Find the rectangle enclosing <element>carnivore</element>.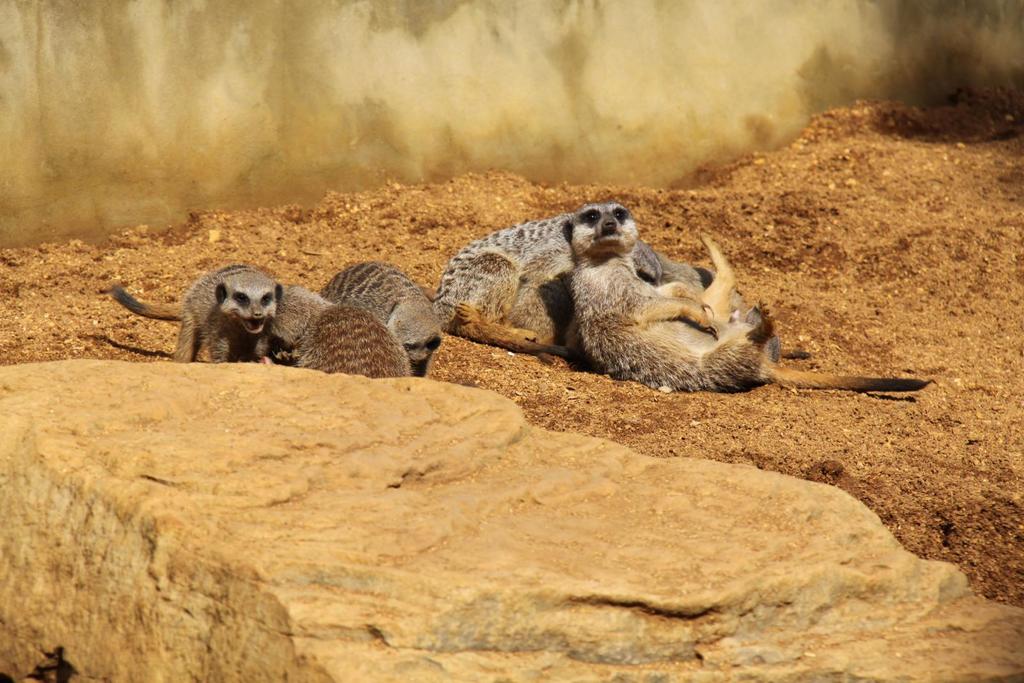
[102,252,287,367].
